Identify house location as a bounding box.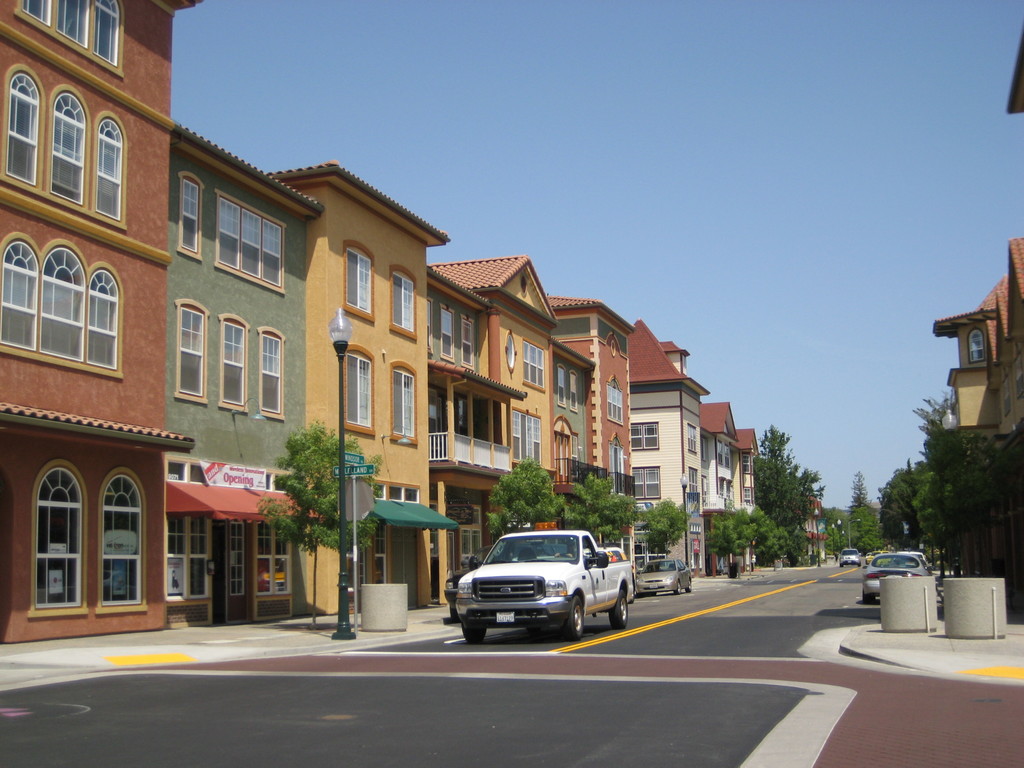
[0,0,203,647].
